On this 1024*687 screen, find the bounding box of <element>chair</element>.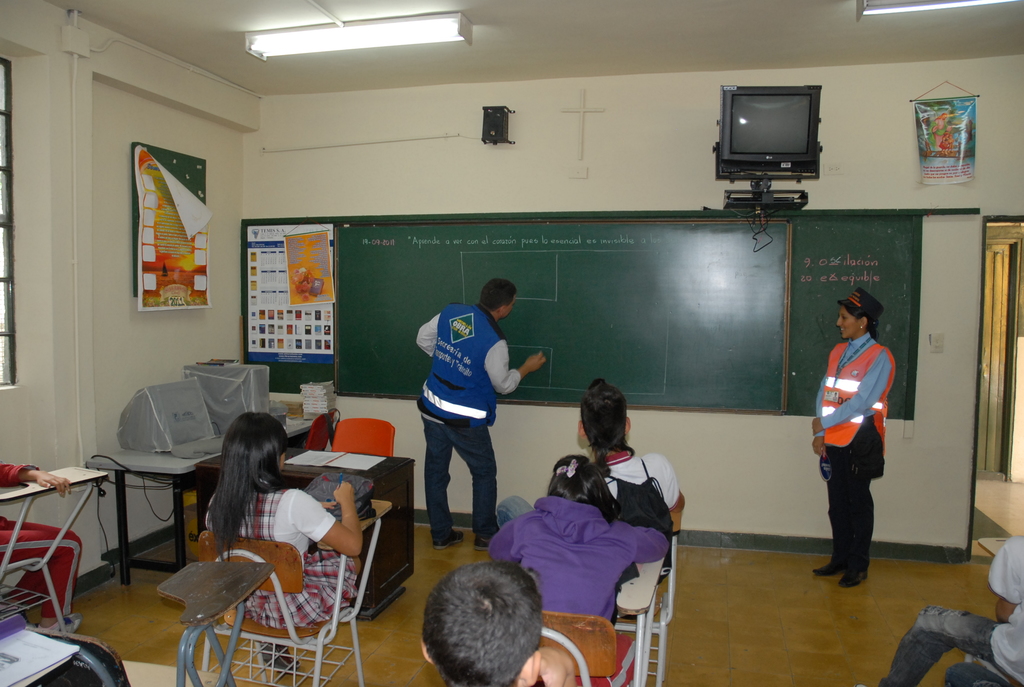
Bounding box: select_region(19, 566, 271, 686).
